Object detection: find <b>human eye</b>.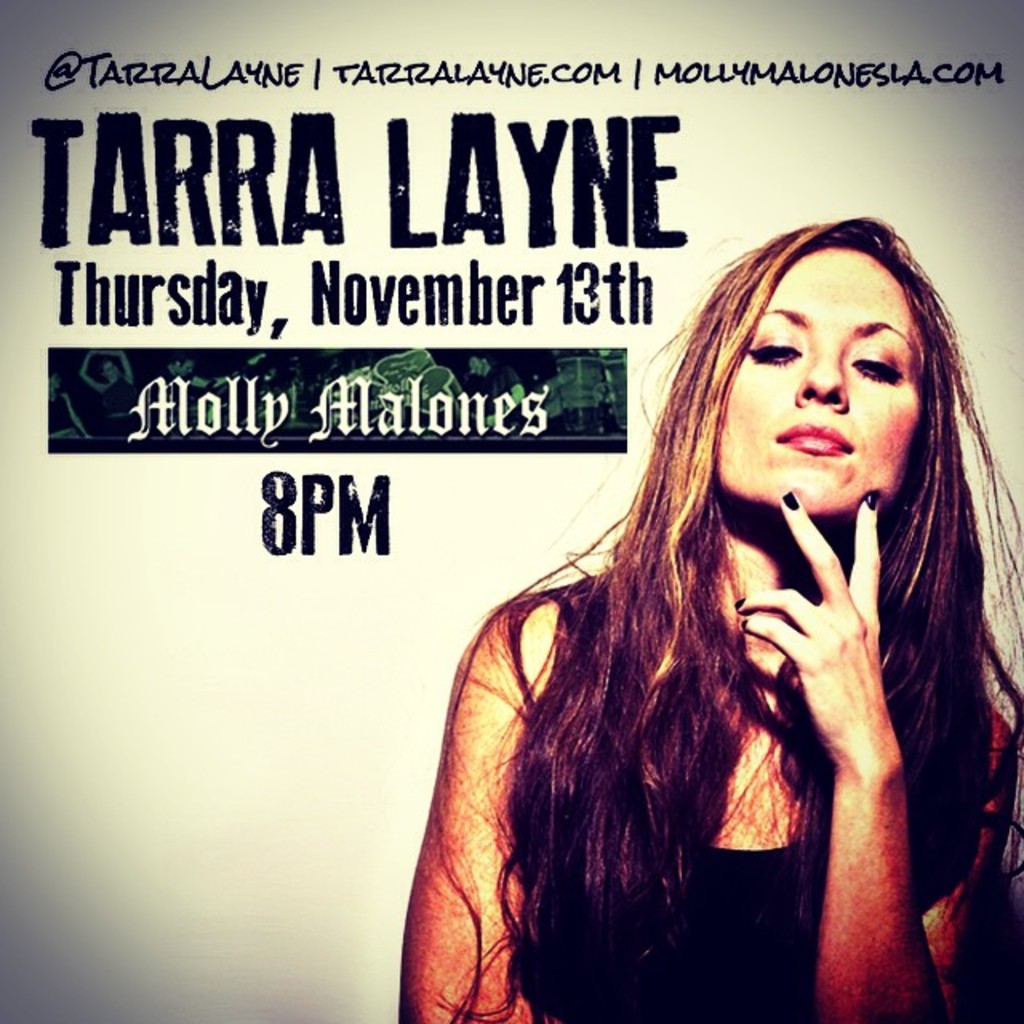
bbox=(747, 334, 802, 365).
